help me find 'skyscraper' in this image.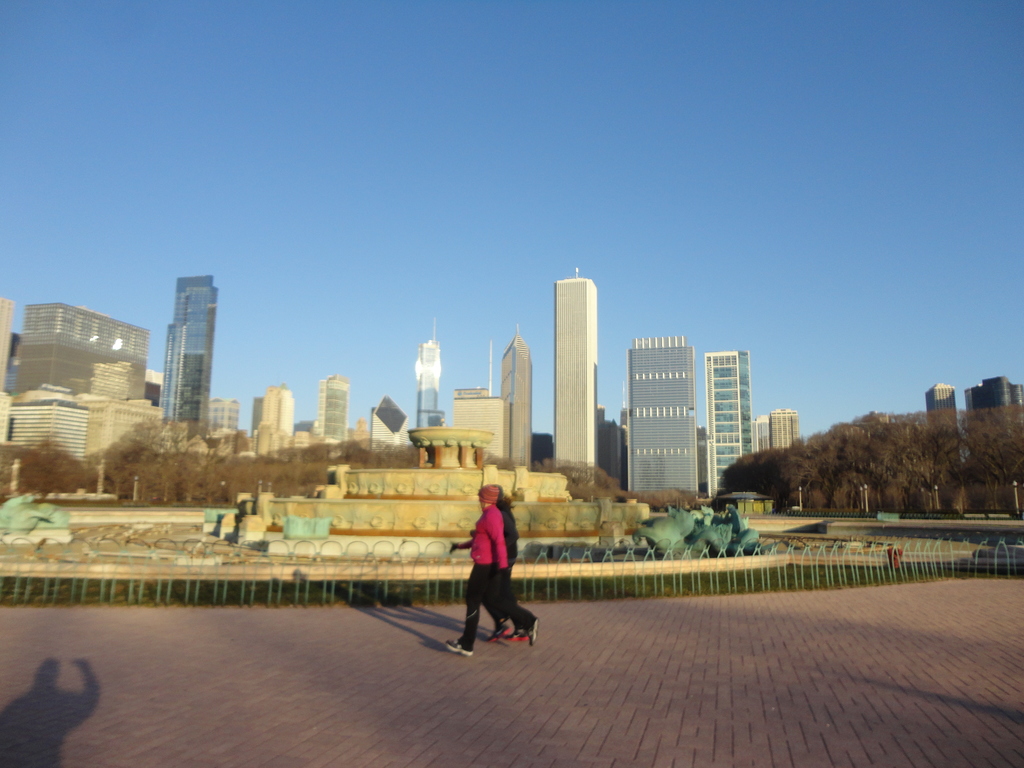
Found it: <bbox>412, 330, 445, 430</bbox>.
